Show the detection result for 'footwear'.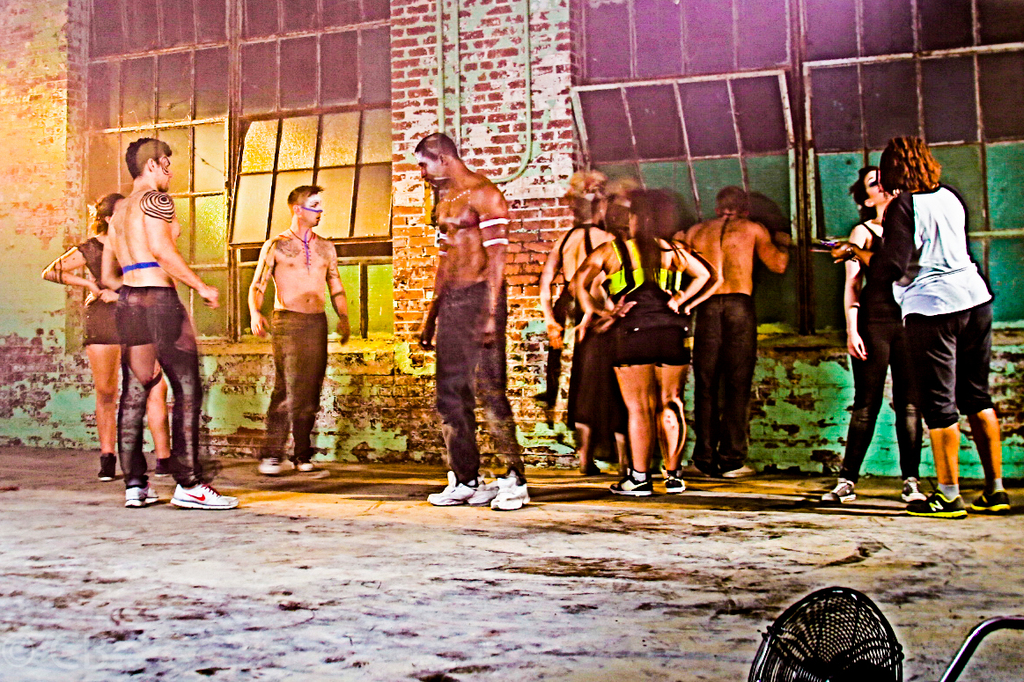
660/472/706/495.
